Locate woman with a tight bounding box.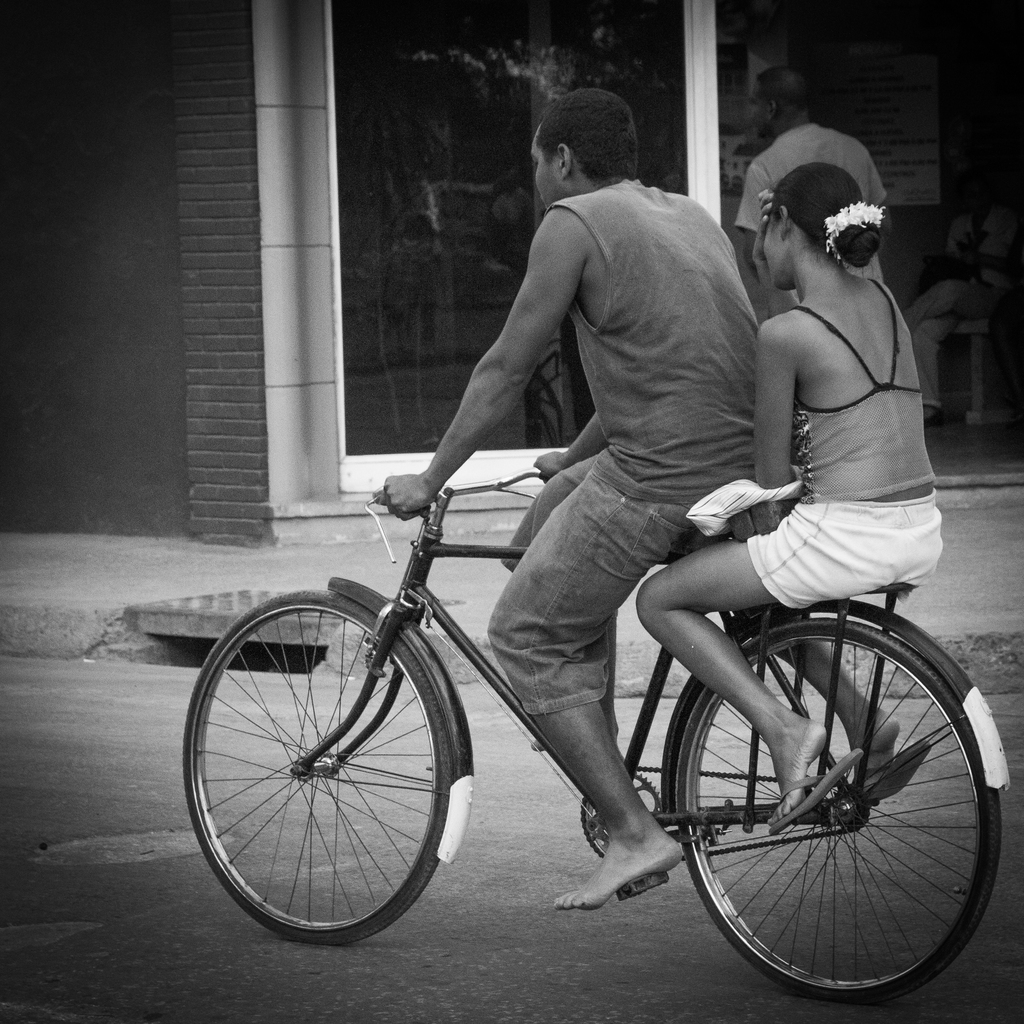
x1=700, y1=111, x2=968, y2=772.
